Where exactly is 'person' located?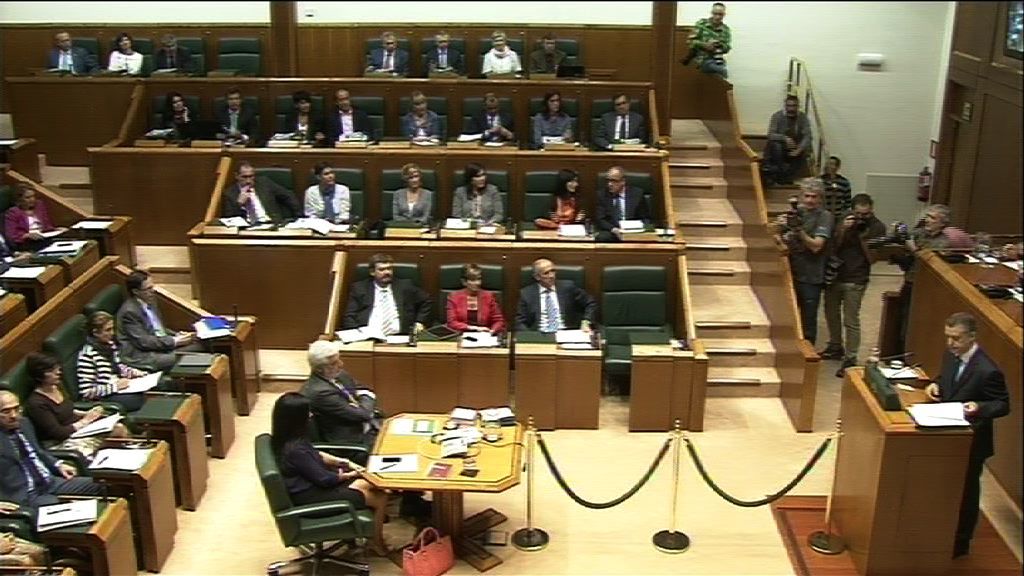
Its bounding box is crop(23, 352, 124, 456).
